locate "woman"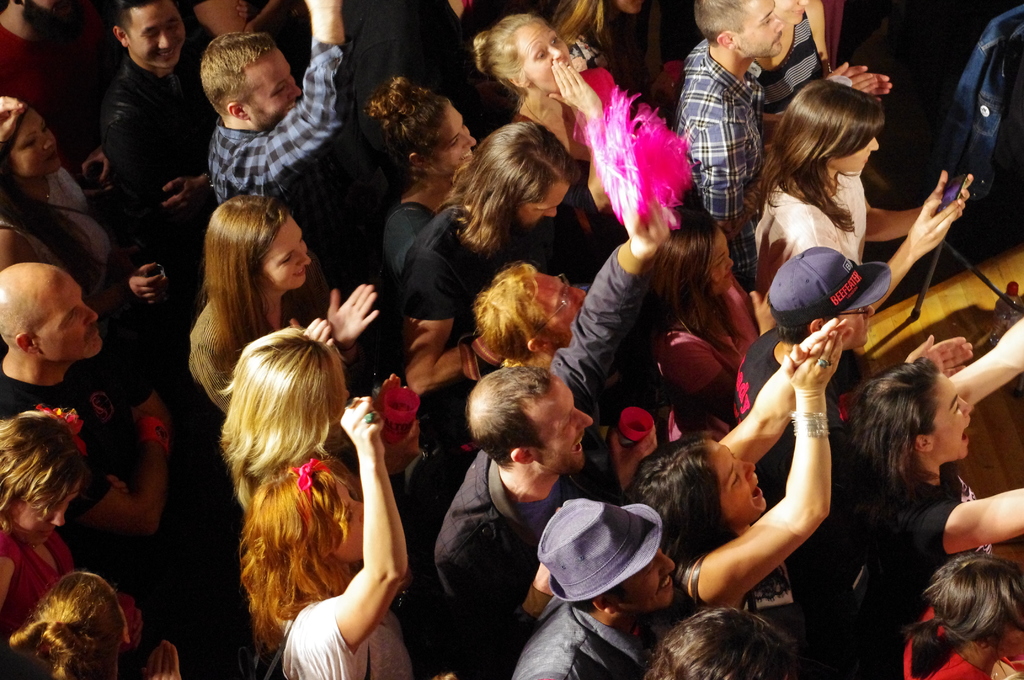
166/186/385/429
